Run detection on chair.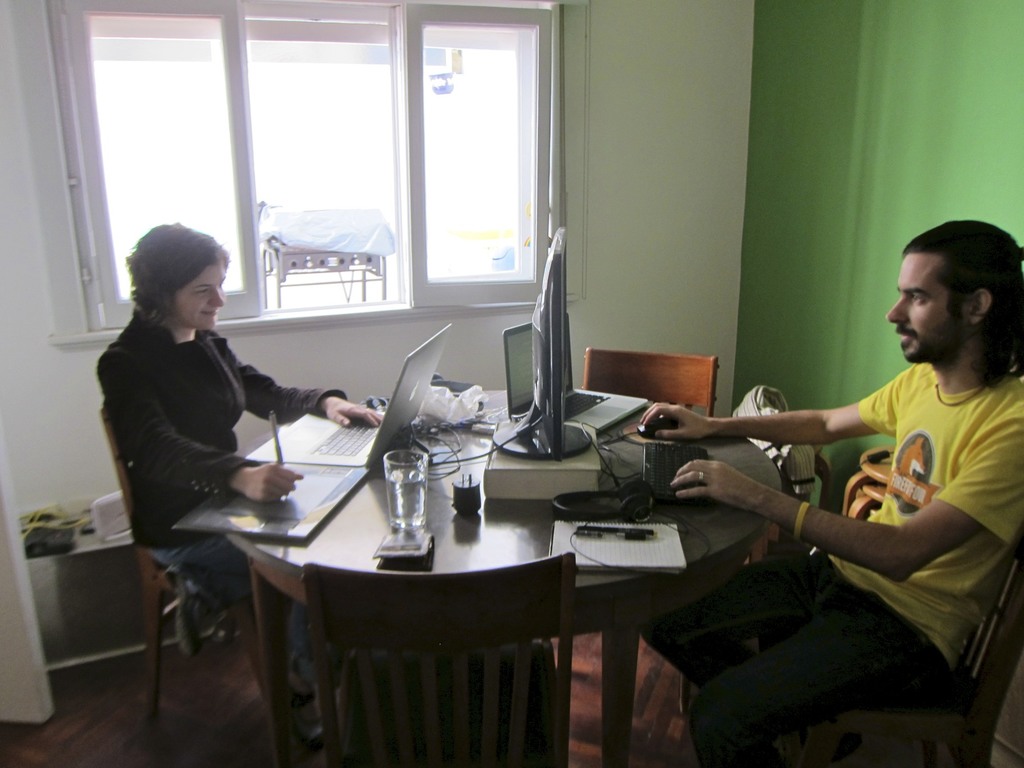
Result: [96,404,341,765].
